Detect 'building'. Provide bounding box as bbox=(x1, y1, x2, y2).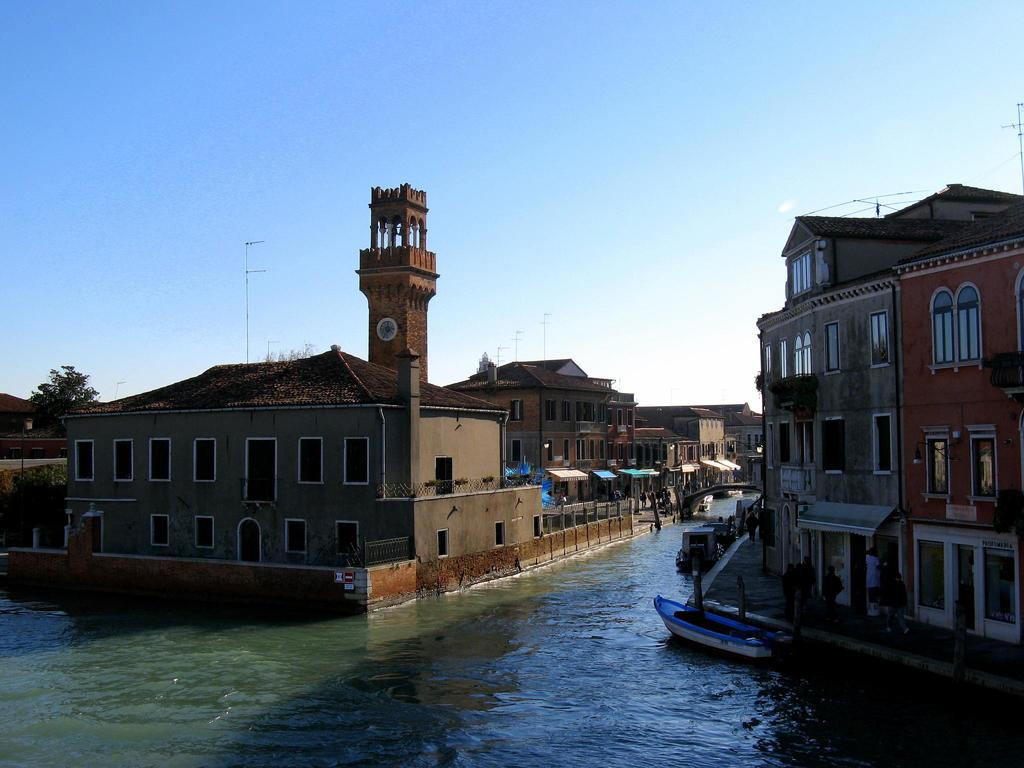
bbox=(474, 352, 495, 372).
